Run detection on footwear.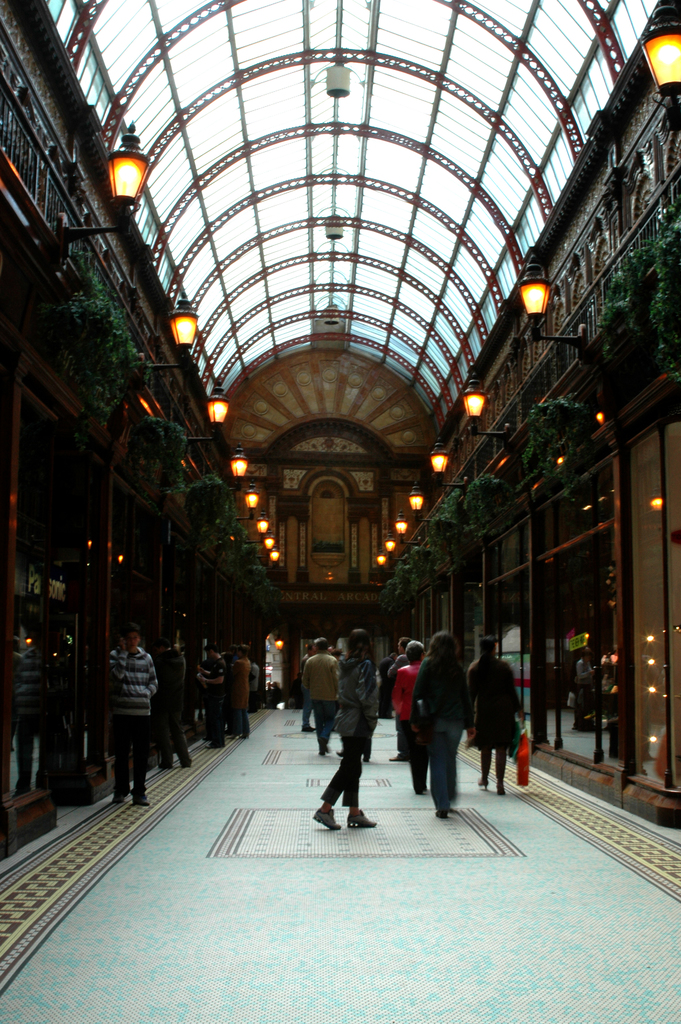
Result: bbox=(334, 748, 353, 757).
